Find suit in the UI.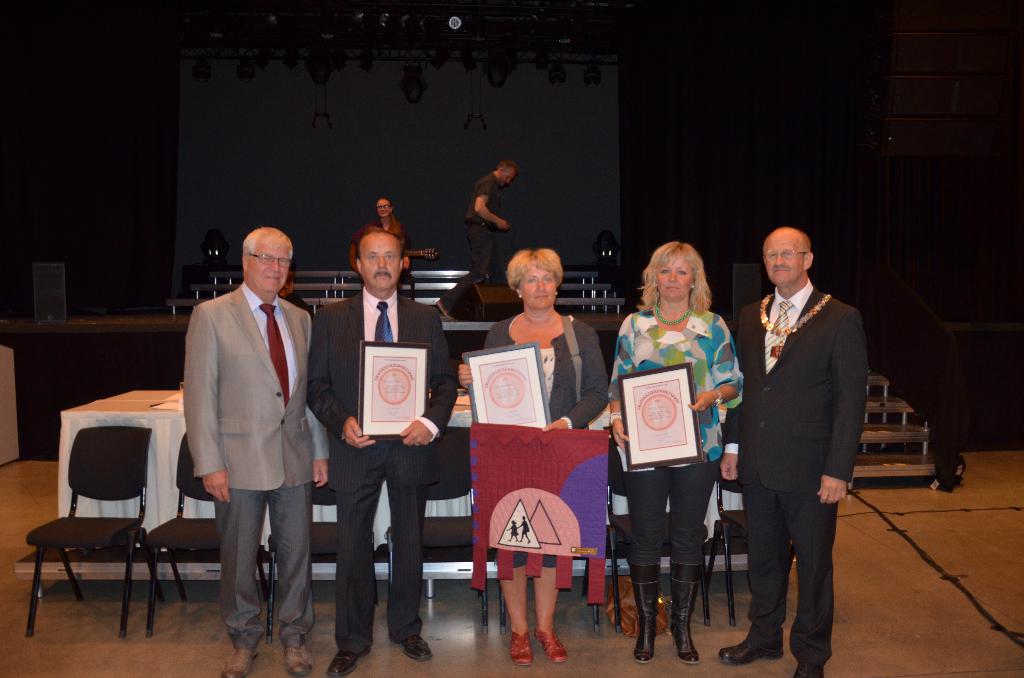
UI element at region(719, 291, 866, 670).
